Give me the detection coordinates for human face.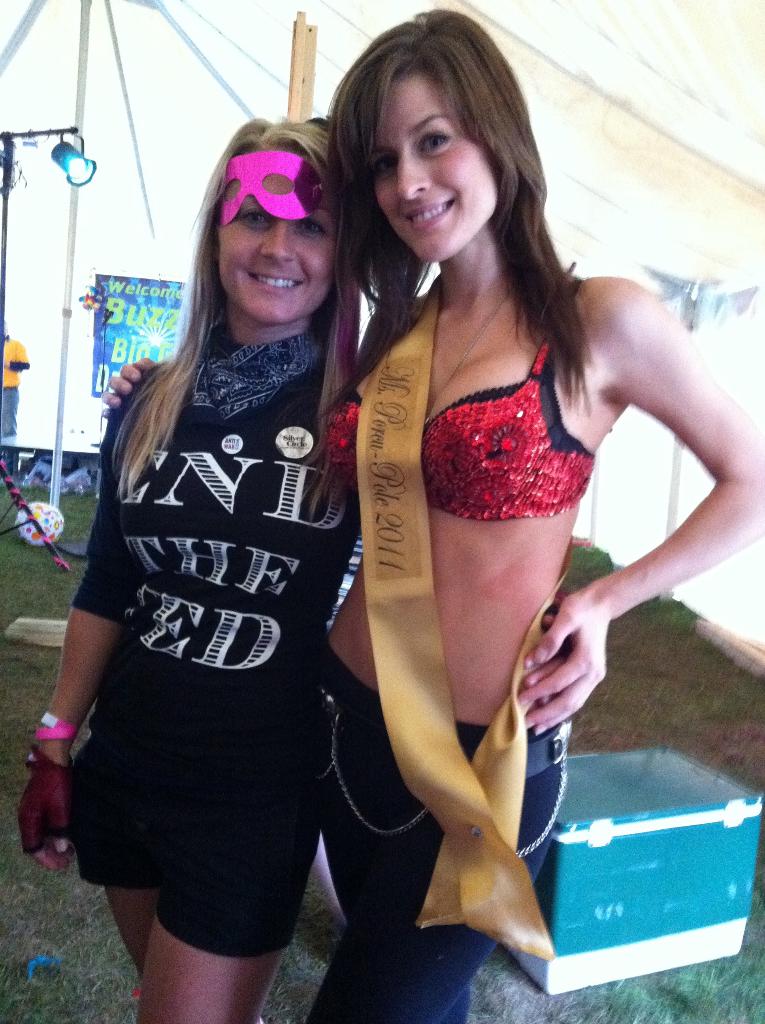
<box>376,64,494,278</box>.
